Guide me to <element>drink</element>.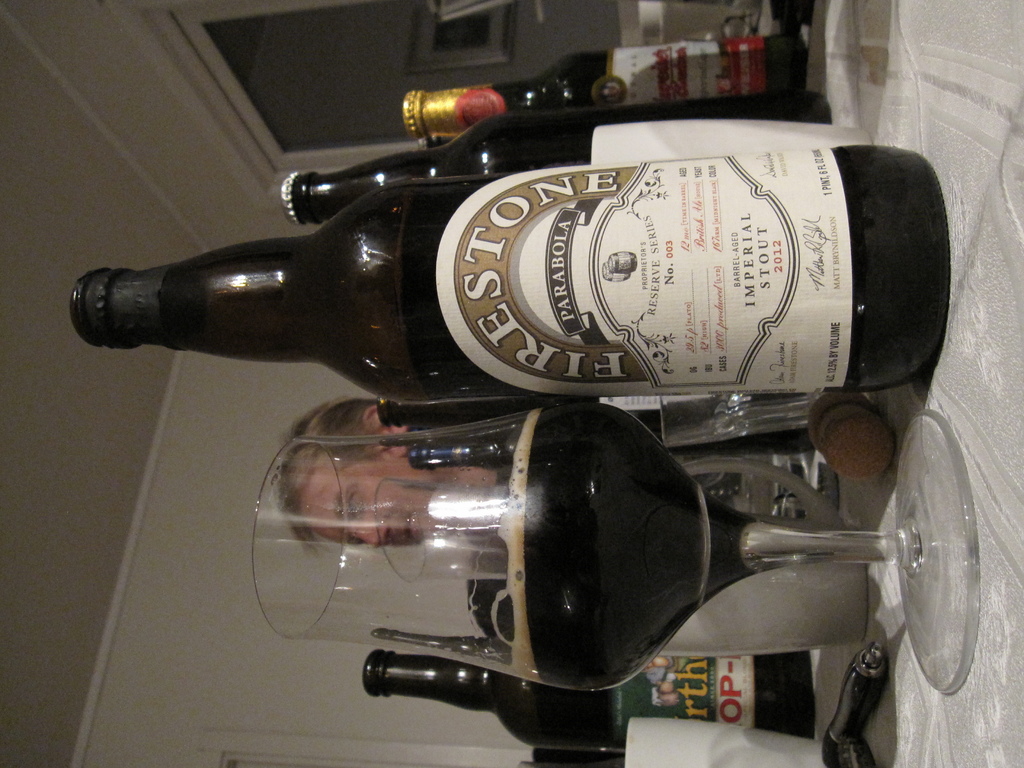
Guidance: [511, 400, 760, 695].
